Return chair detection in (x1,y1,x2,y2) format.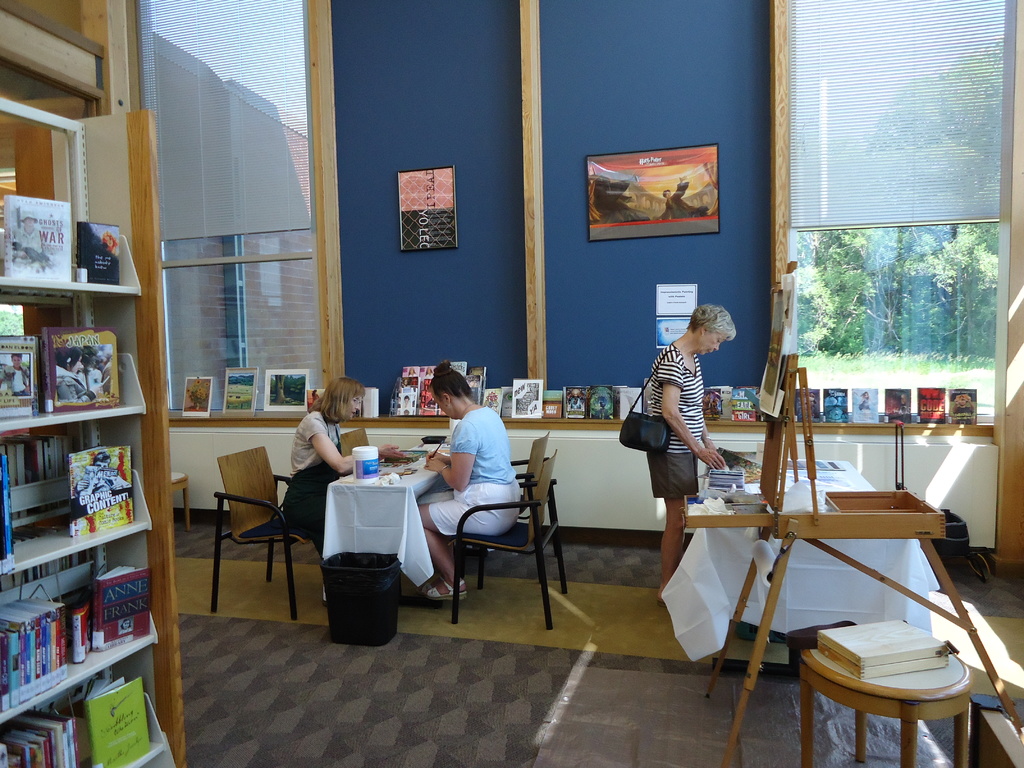
(502,429,550,568).
